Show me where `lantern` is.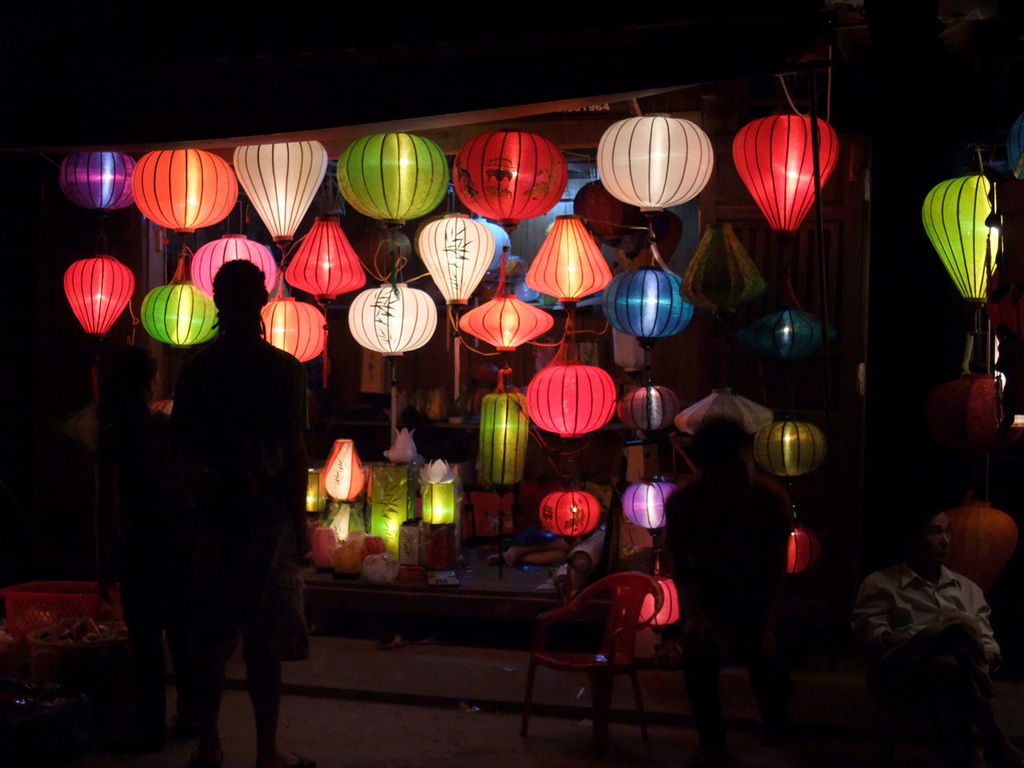
`lantern` is at 598:112:718:240.
